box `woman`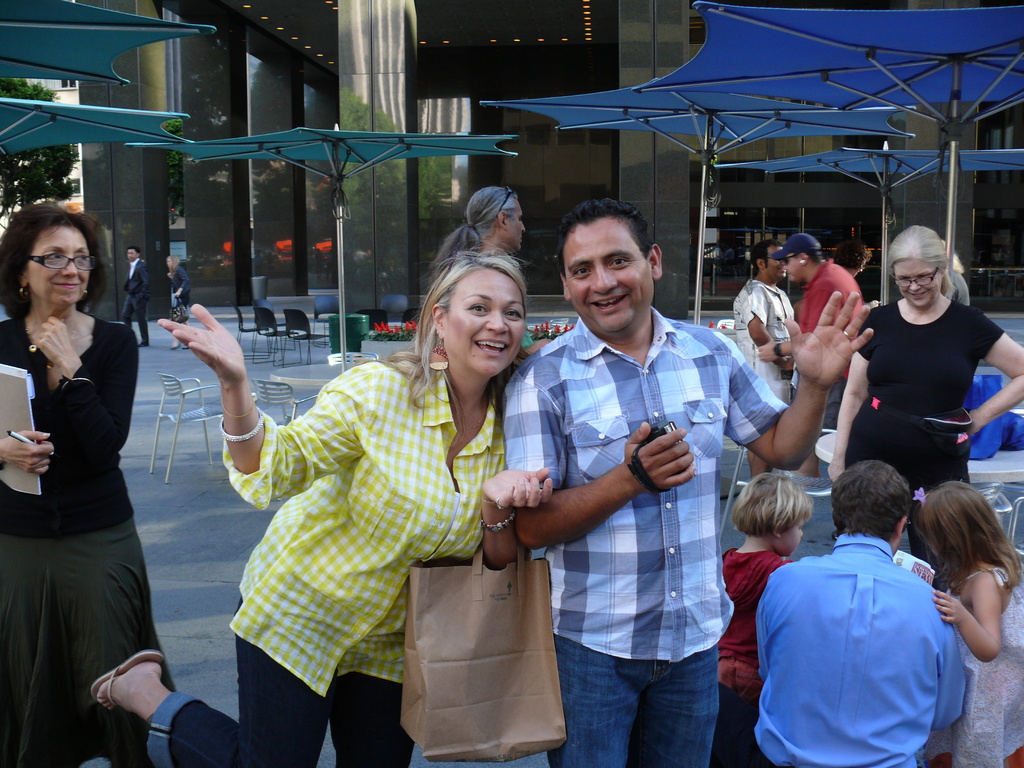
[74, 260, 557, 749]
